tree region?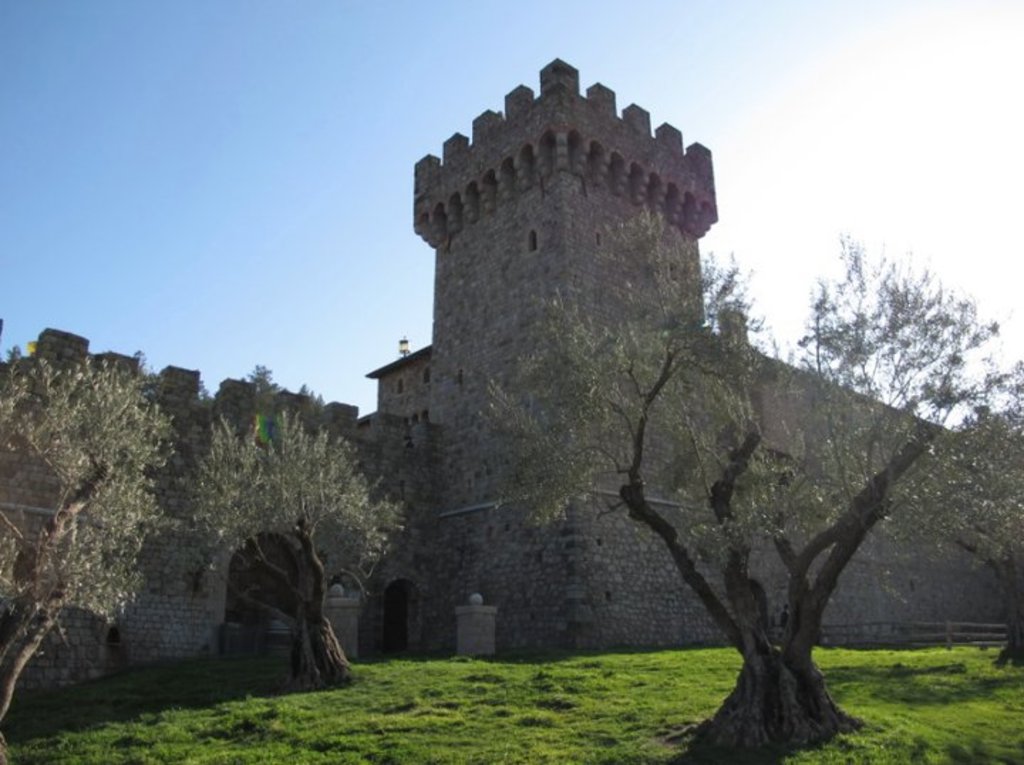
crop(0, 348, 181, 722)
